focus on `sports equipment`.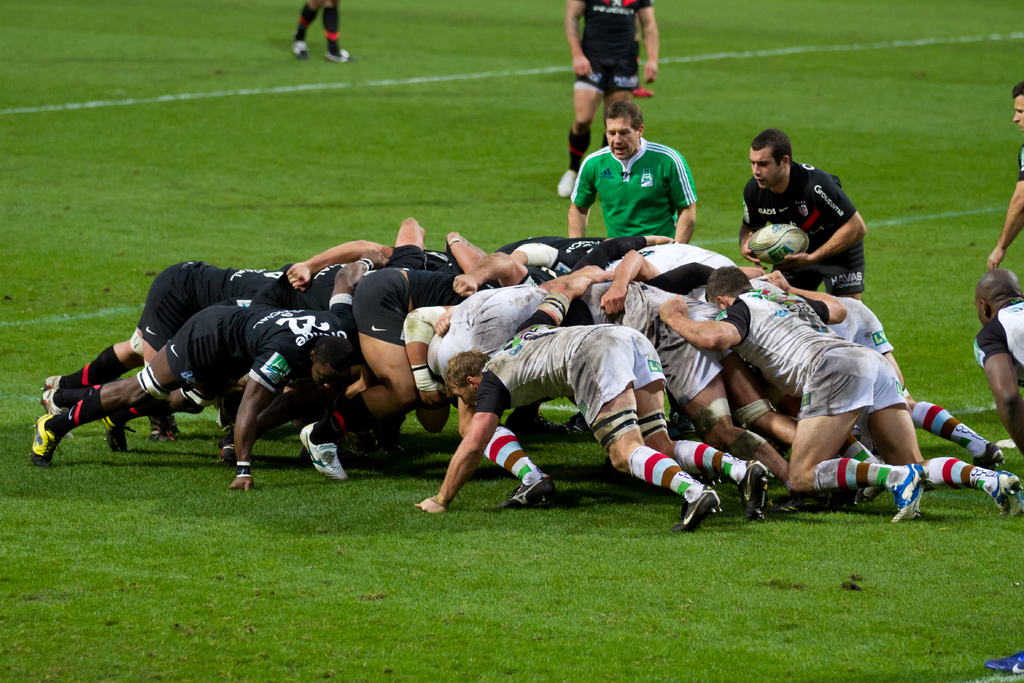
Focused at (744, 220, 813, 258).
